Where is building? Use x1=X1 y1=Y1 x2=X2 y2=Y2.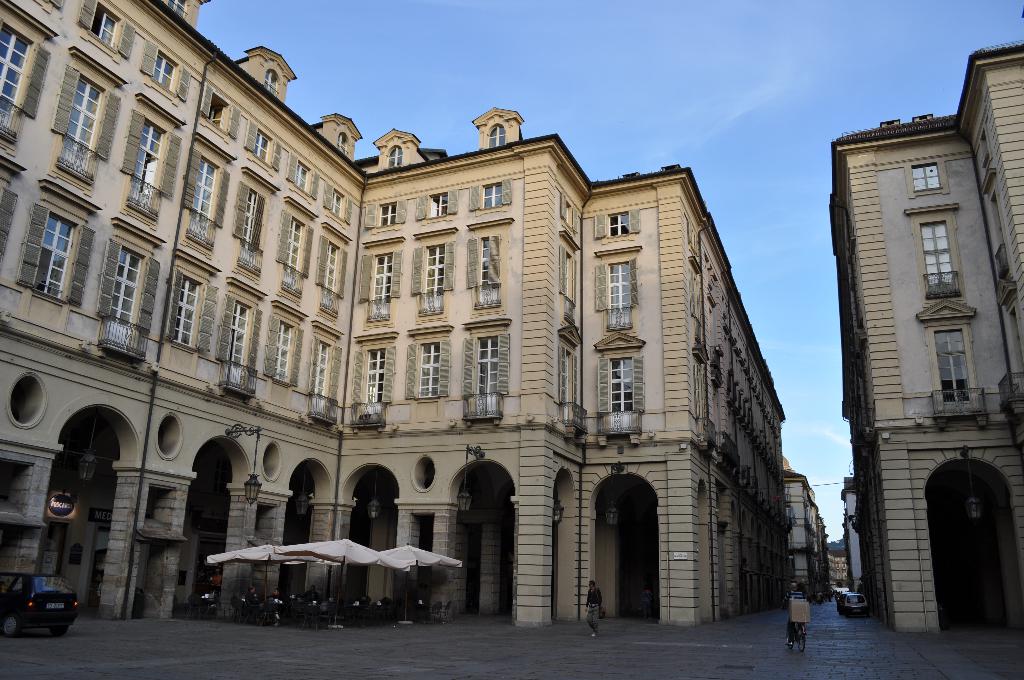
x1=834 y1=38 x2=1023 y2=630.
